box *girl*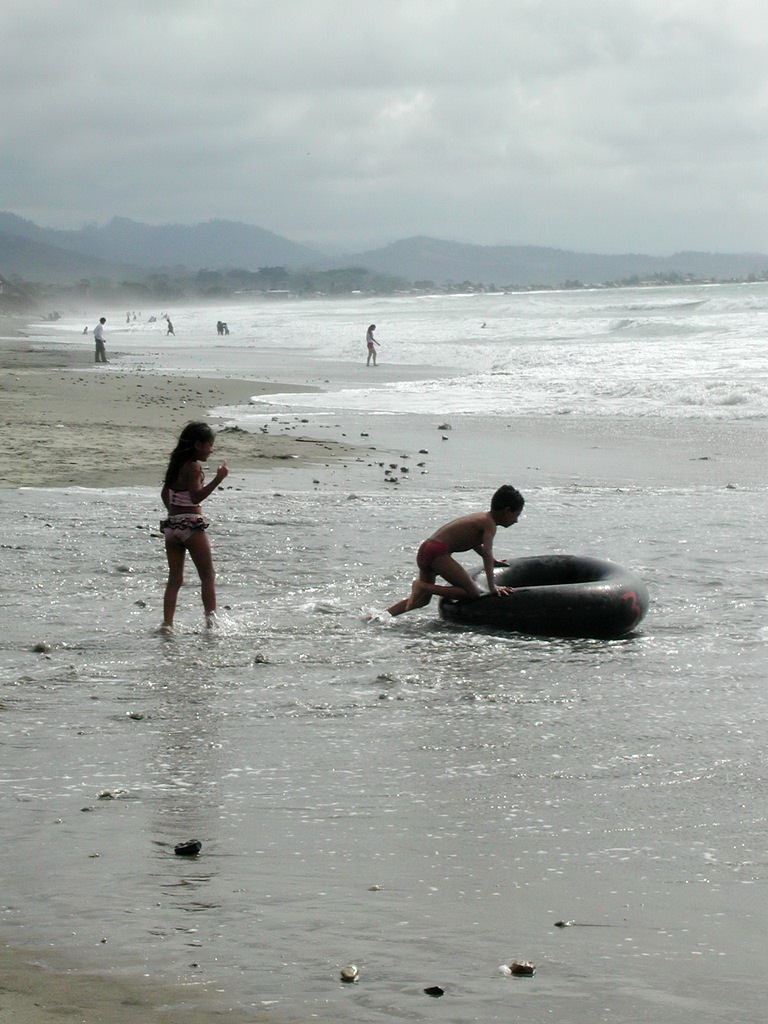
160, 422, 227, 632
